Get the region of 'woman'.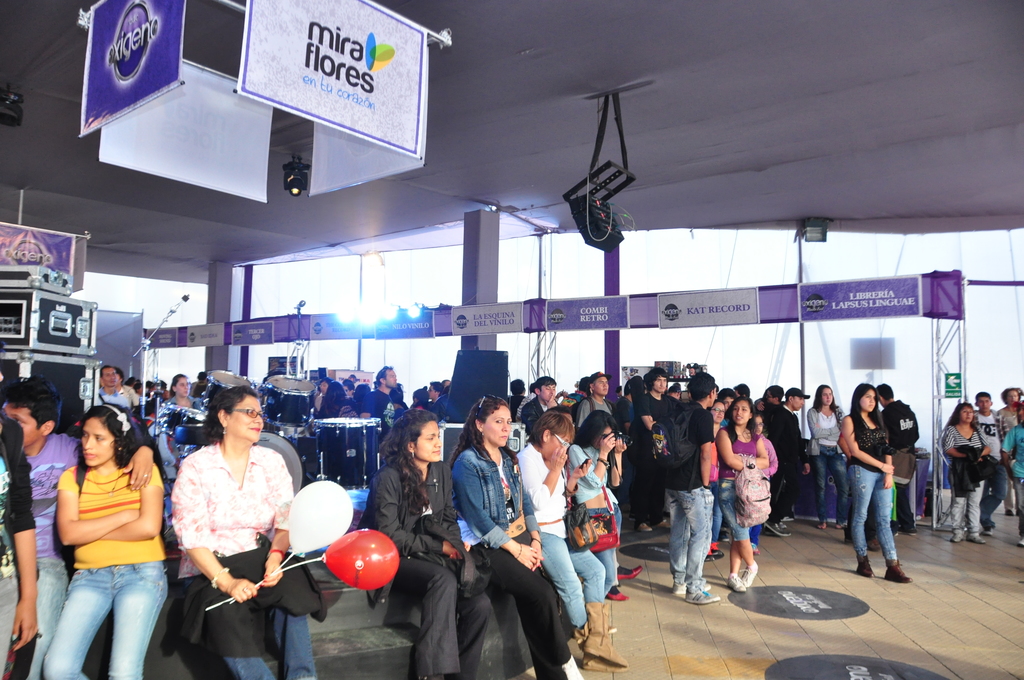
x1=511, y1=408, x2=632, y2=679.
